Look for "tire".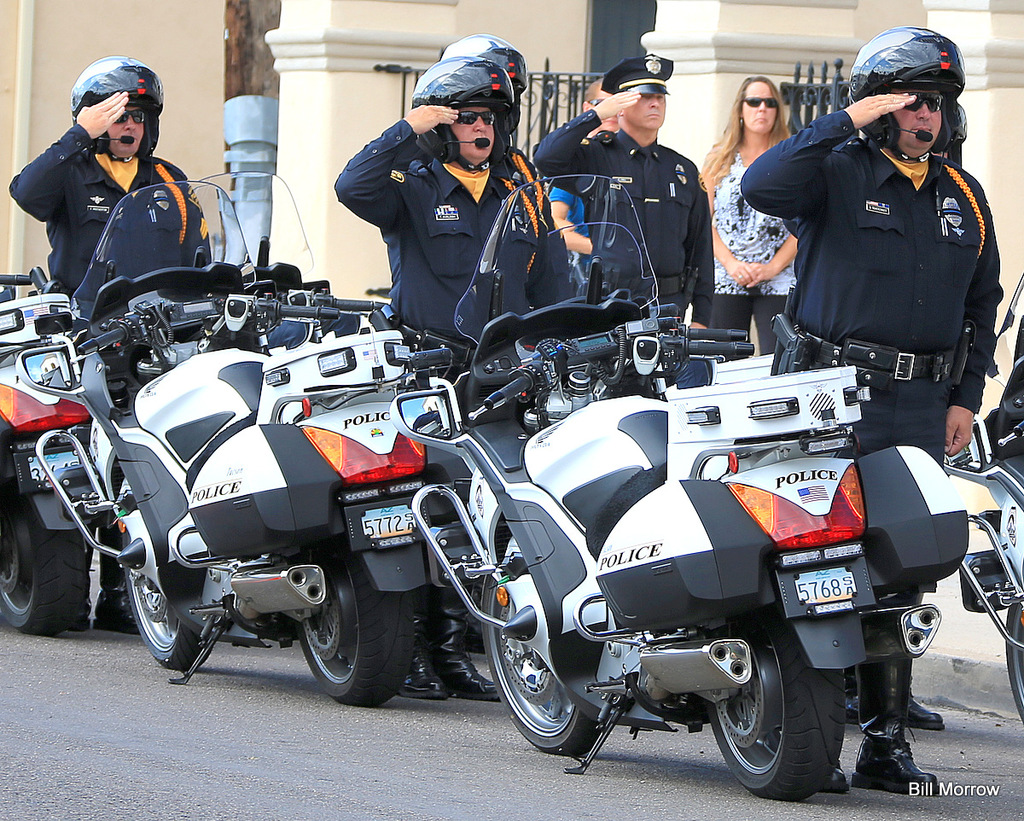
Found: 702/629/848/807.
